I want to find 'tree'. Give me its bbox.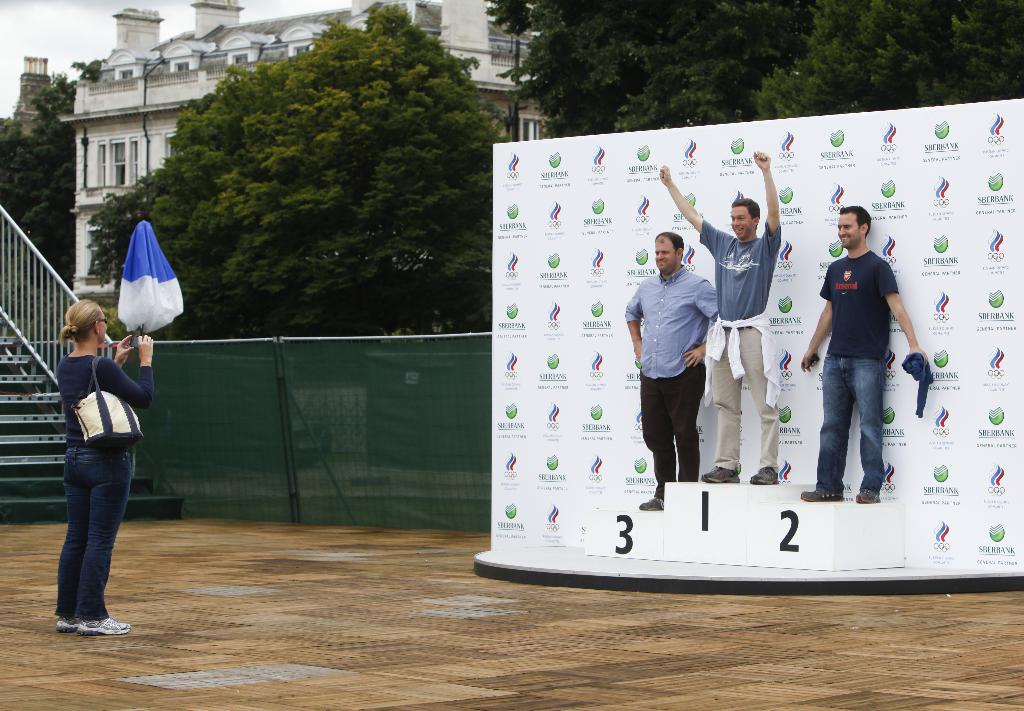
bbox(743, 0, 1023, 120).
